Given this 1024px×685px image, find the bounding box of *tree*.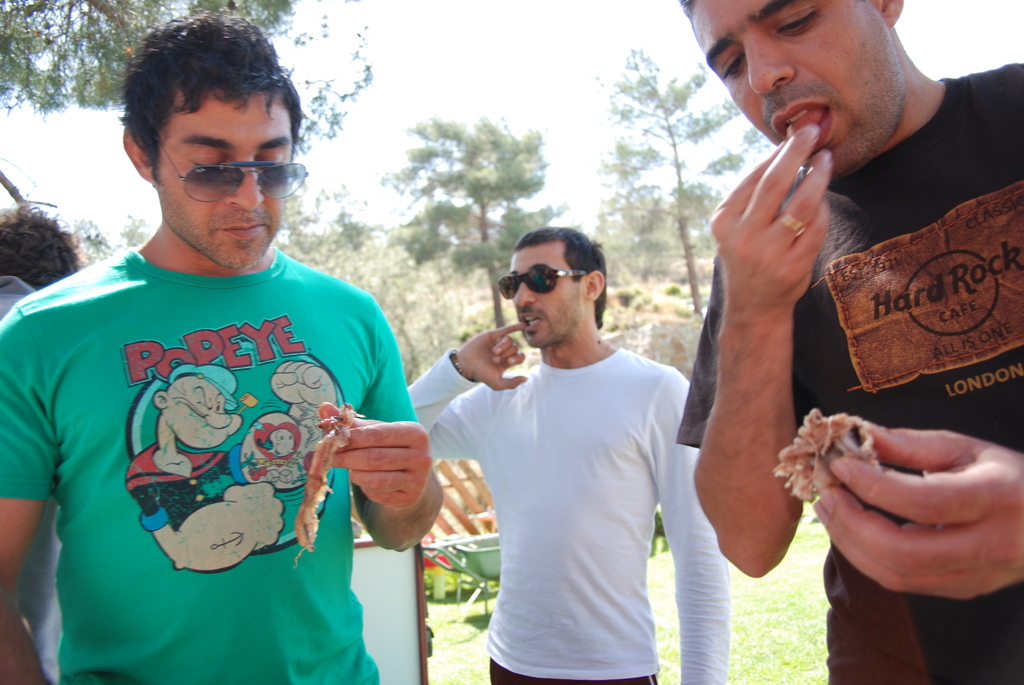
detection(0, 0, 383, 167).
